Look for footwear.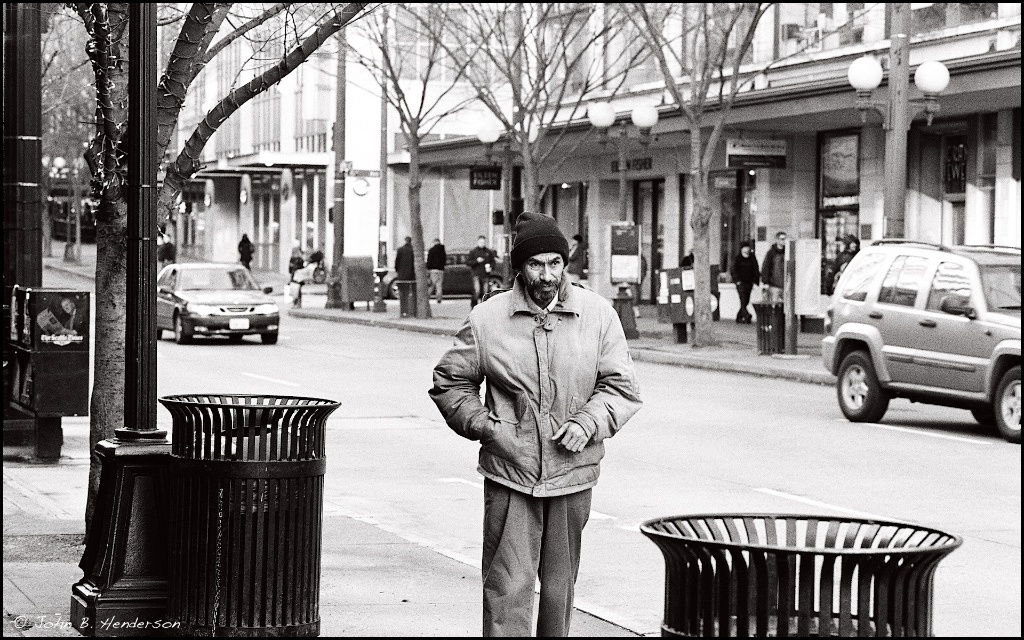
Found: locate(743, 317, 751, 322).
